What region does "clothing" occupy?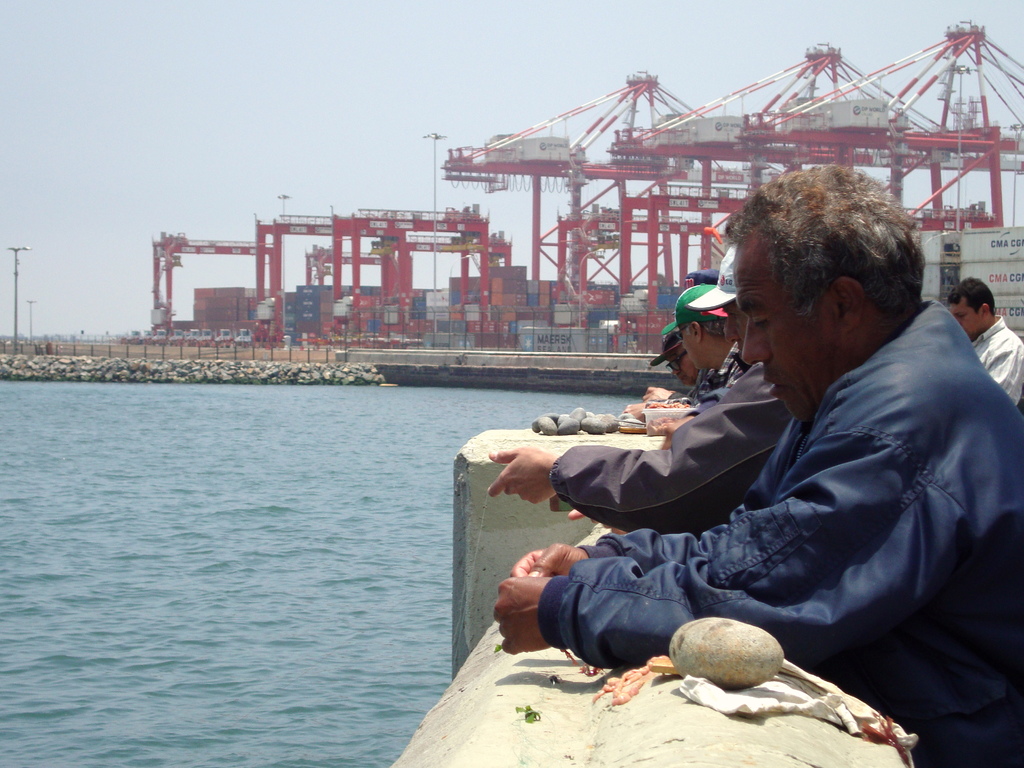
961,309,1022,410.
